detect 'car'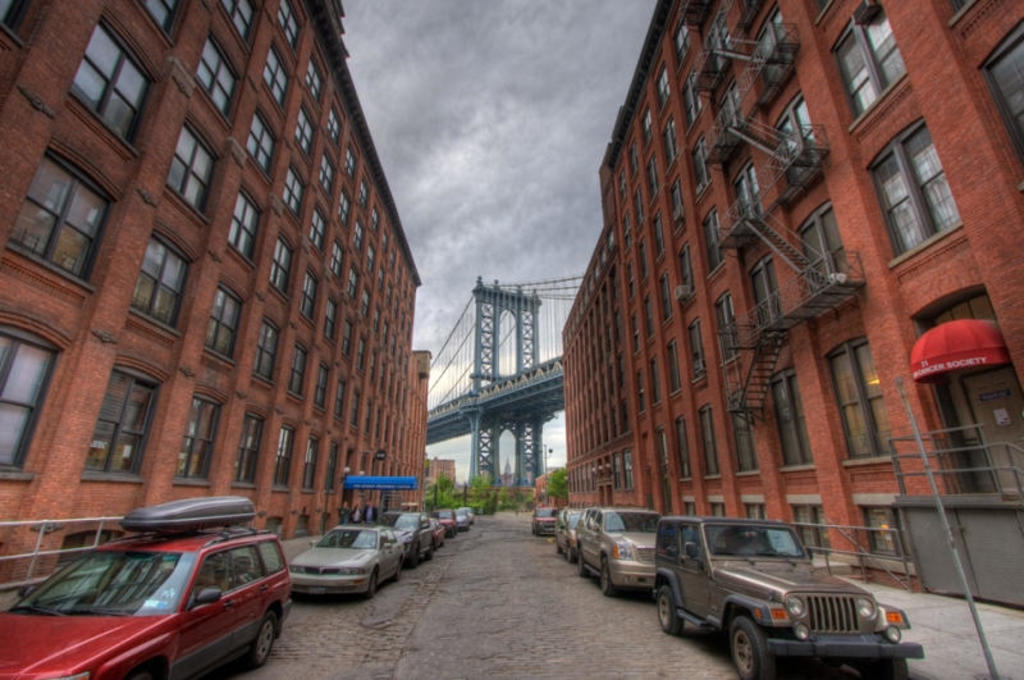
<region>470, 505, 477, 524</region>
